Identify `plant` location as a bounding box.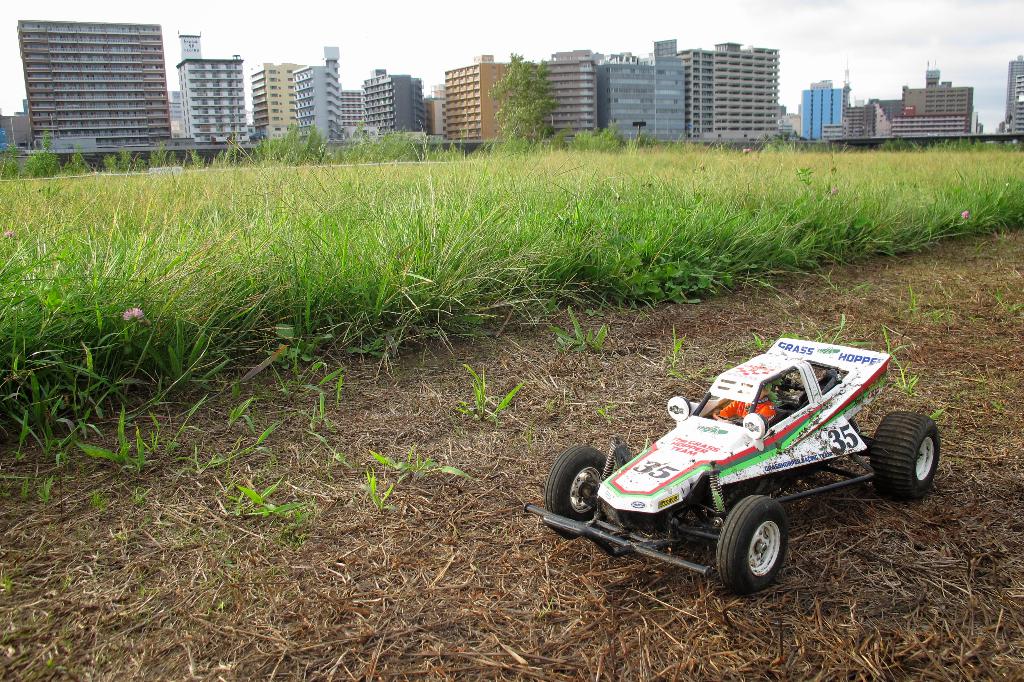
bbox=(404, 452, 467, 482).
